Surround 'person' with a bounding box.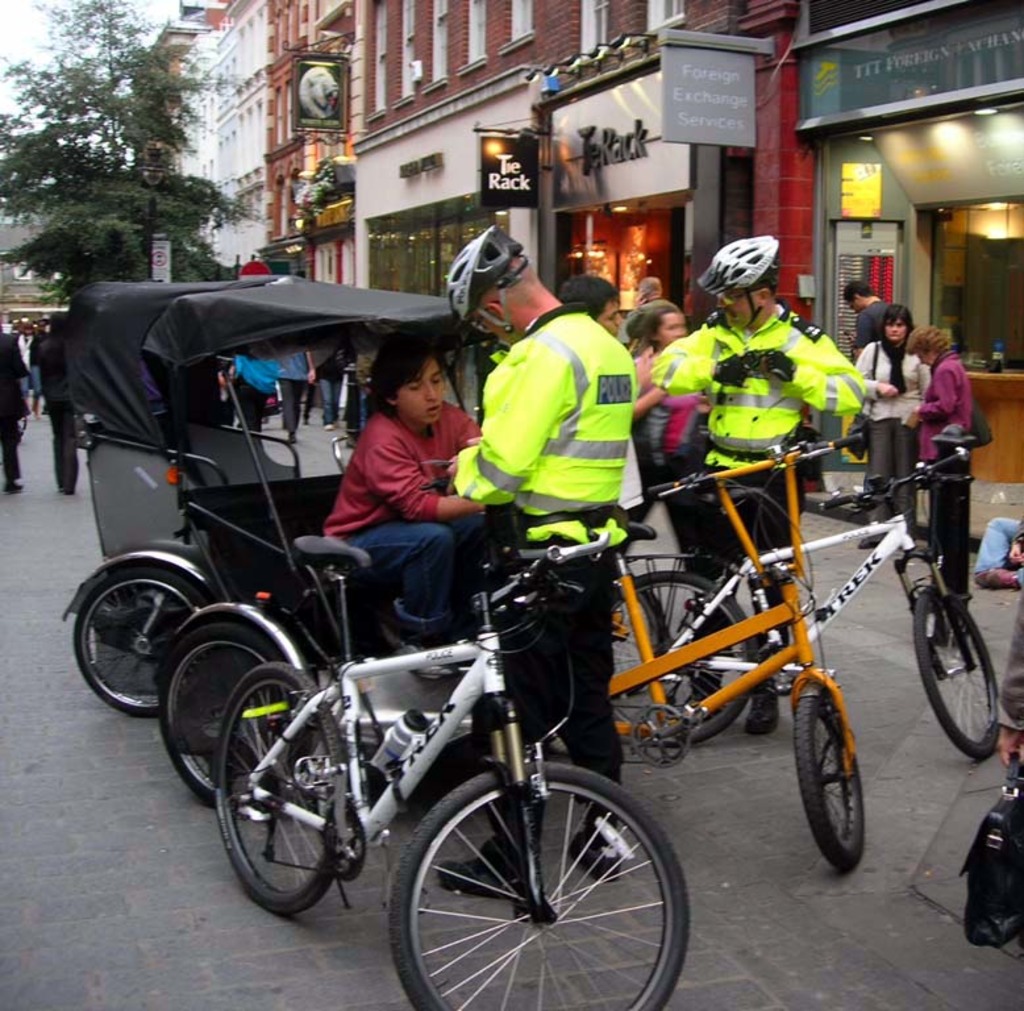
[x1=30, y1=330, x2=80, y2=506].
